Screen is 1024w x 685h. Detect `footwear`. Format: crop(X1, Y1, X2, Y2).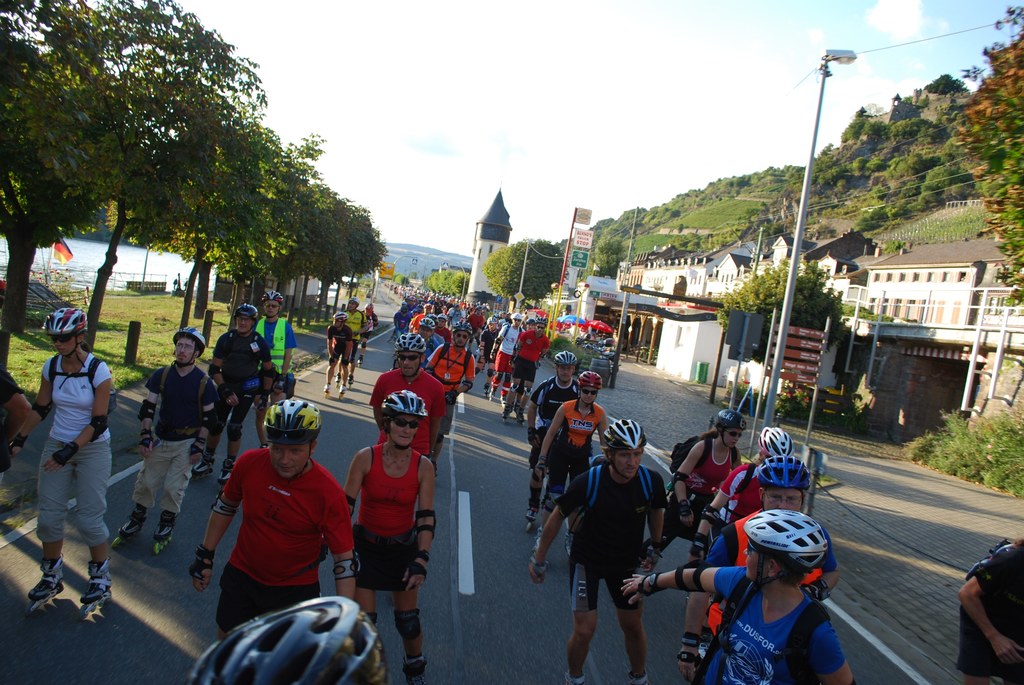
crop(335, 373, 340, 380).
